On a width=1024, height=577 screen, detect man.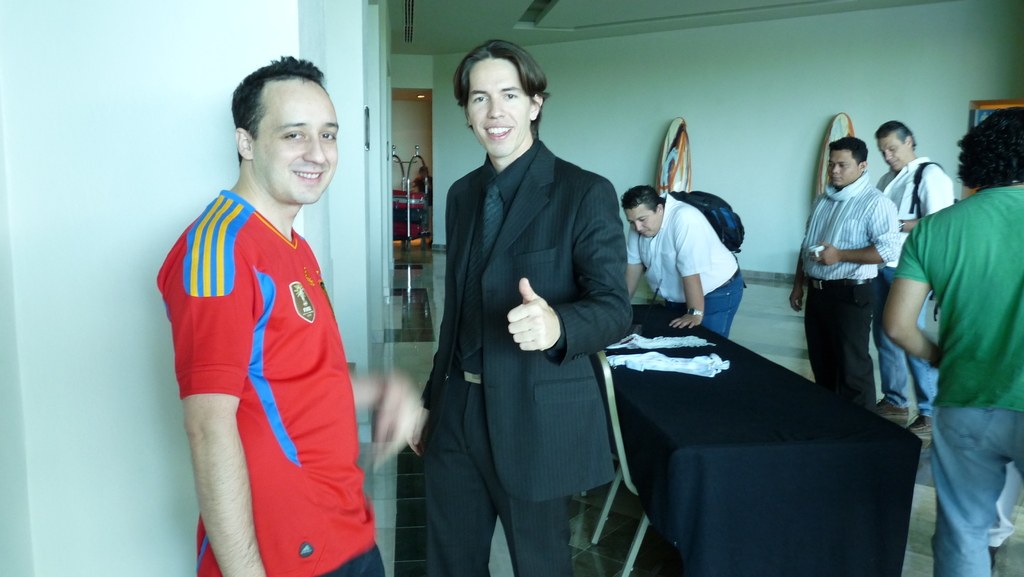
{"x1": 618, "y1": 182, "x2": 745, "y2": 346}.
